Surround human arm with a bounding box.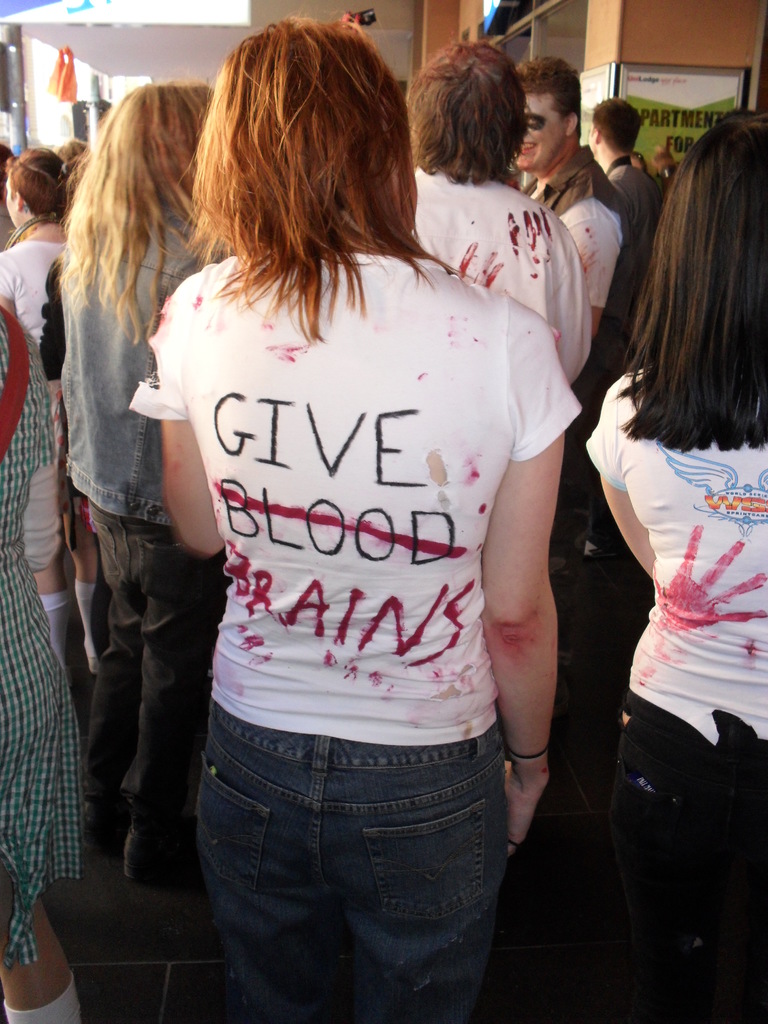
(124,282,227,566).
